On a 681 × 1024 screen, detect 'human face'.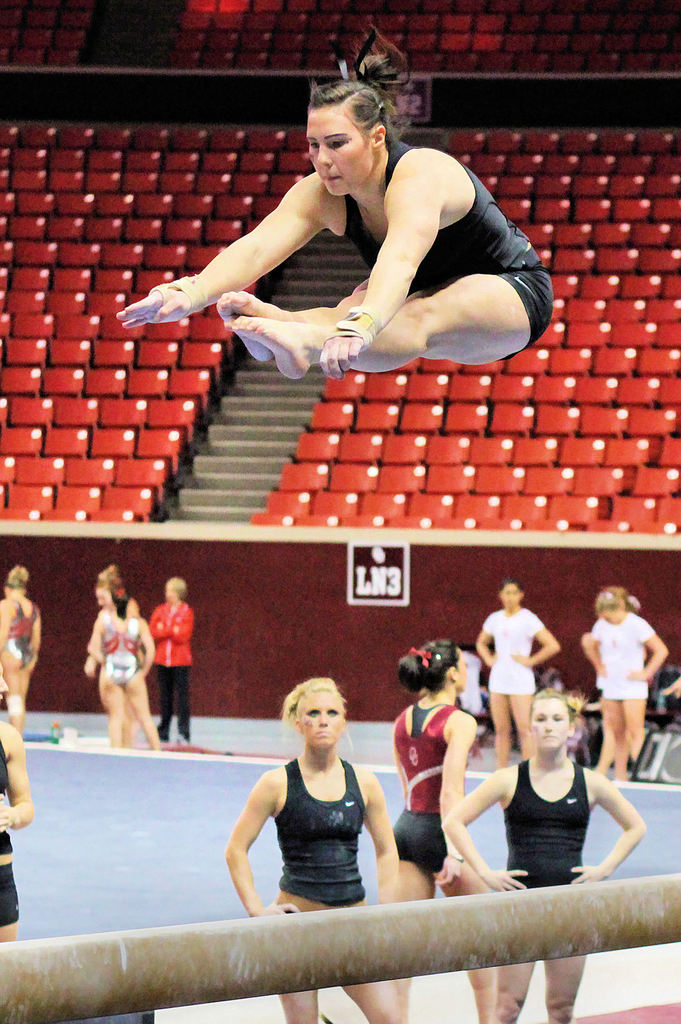
(left=298, top=691, right=341, bottom=753).
